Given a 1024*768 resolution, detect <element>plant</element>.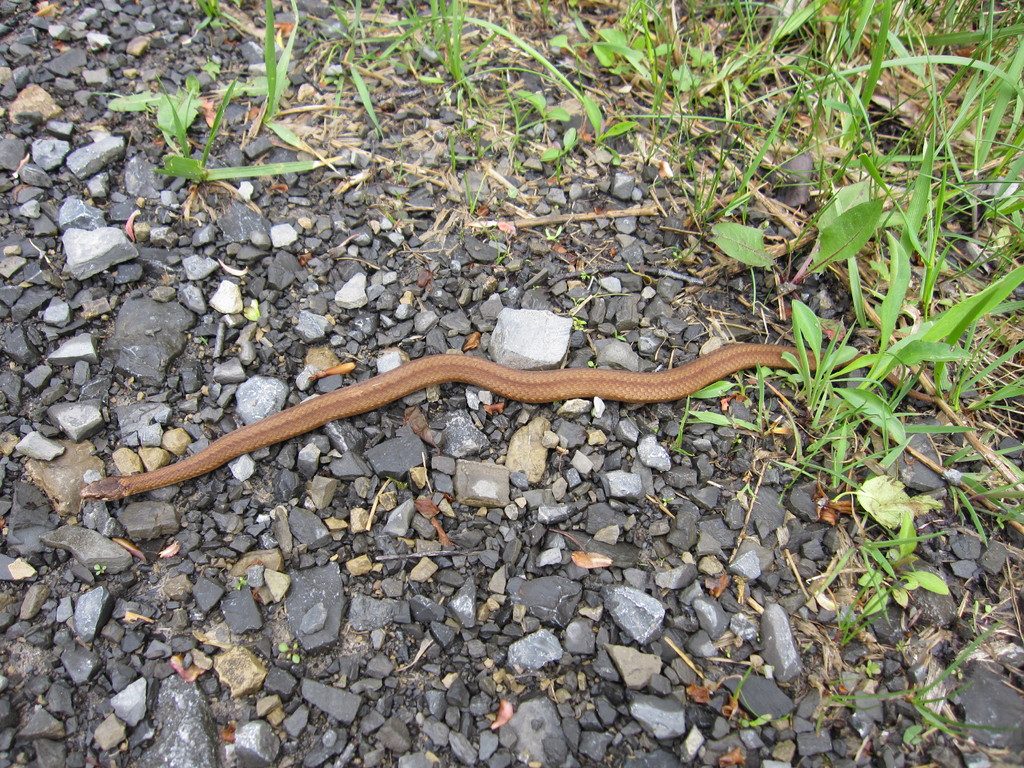
locate(727, 657, 780, 726).
